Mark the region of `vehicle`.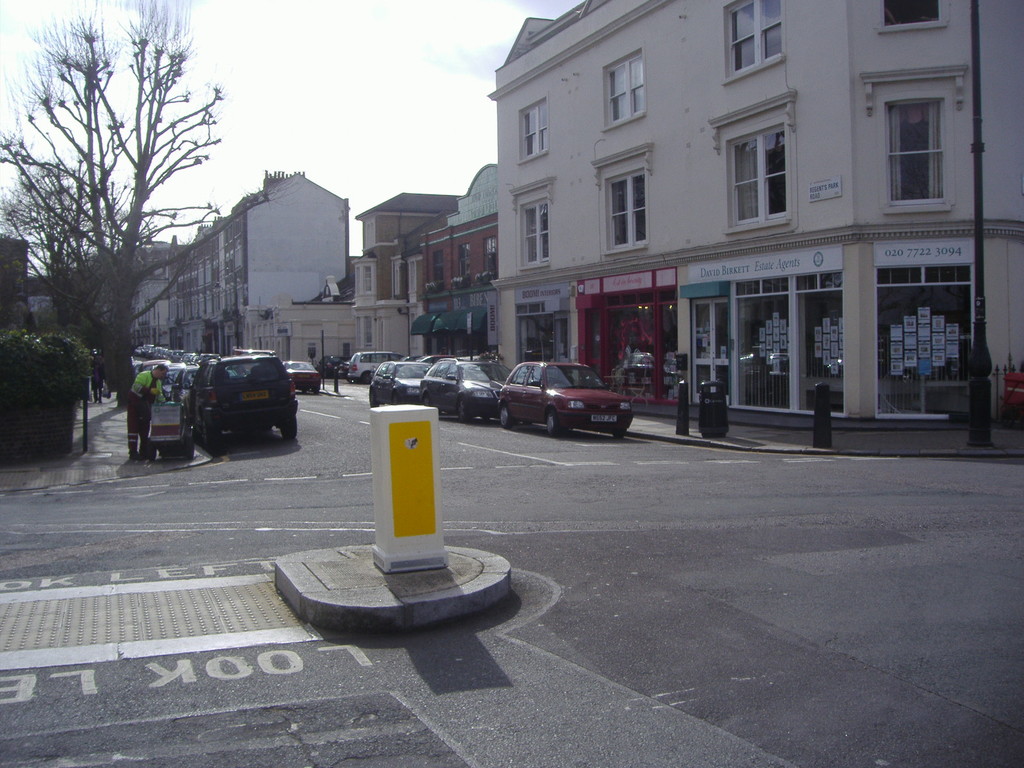
Region: pyautogui.locateOnScreen(164, 358, 186, 403).
